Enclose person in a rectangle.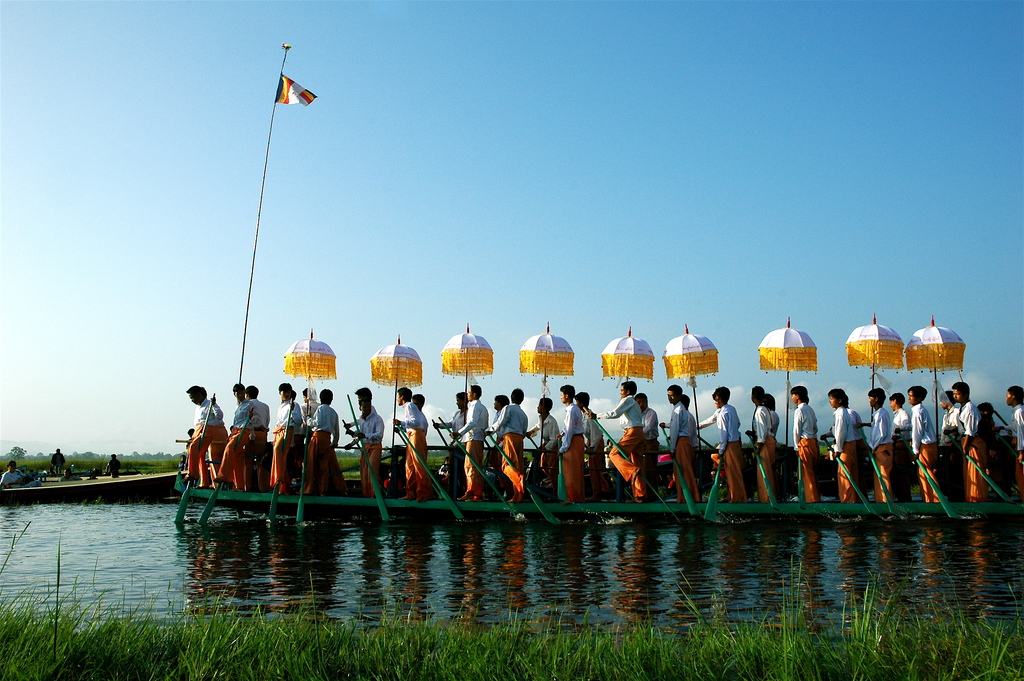
box=[218, 382, 256, 491].
